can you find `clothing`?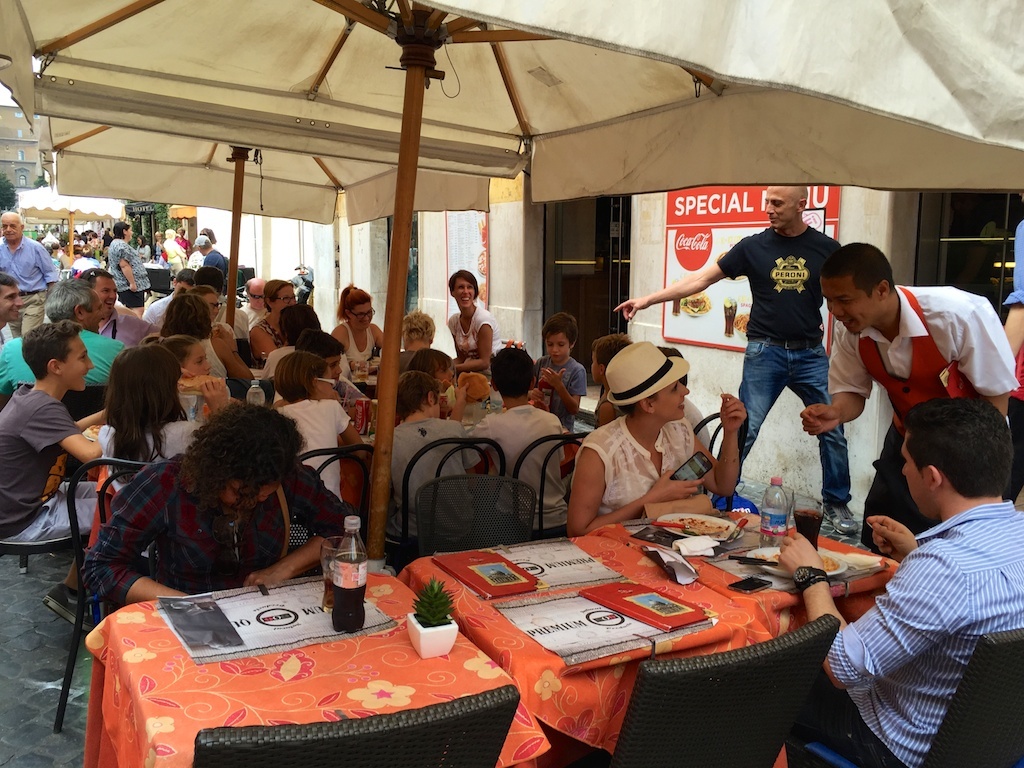
Yes, bounding box: 0, 233, 53, 335.
